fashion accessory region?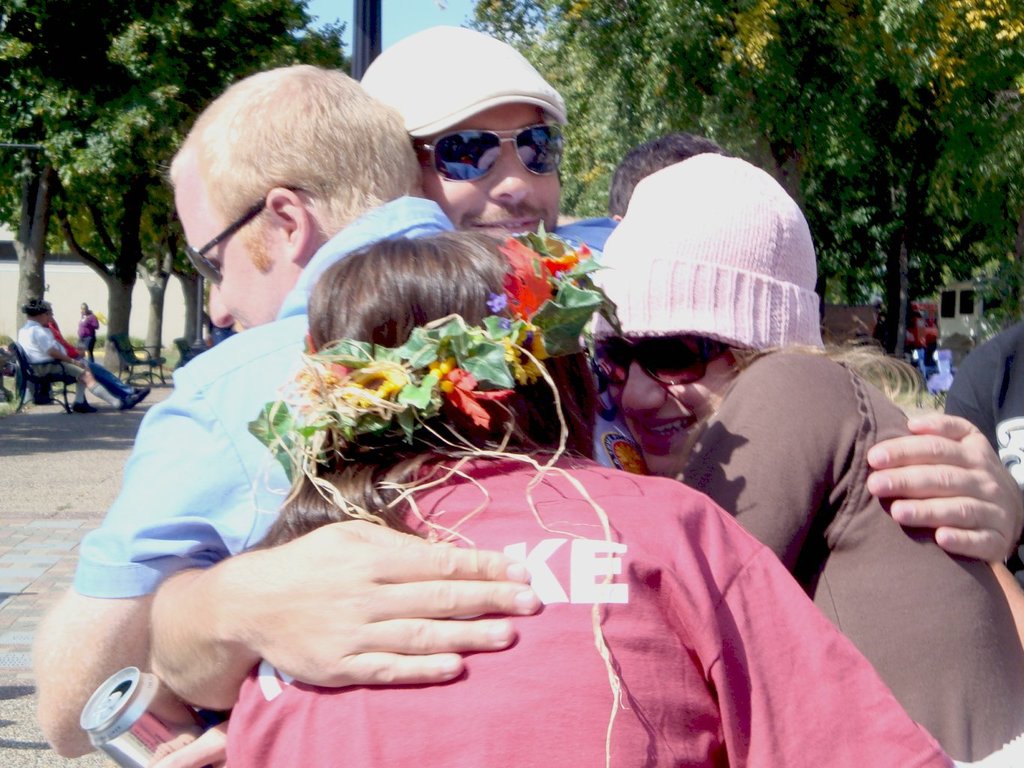
[588, 148, 828, 350]
